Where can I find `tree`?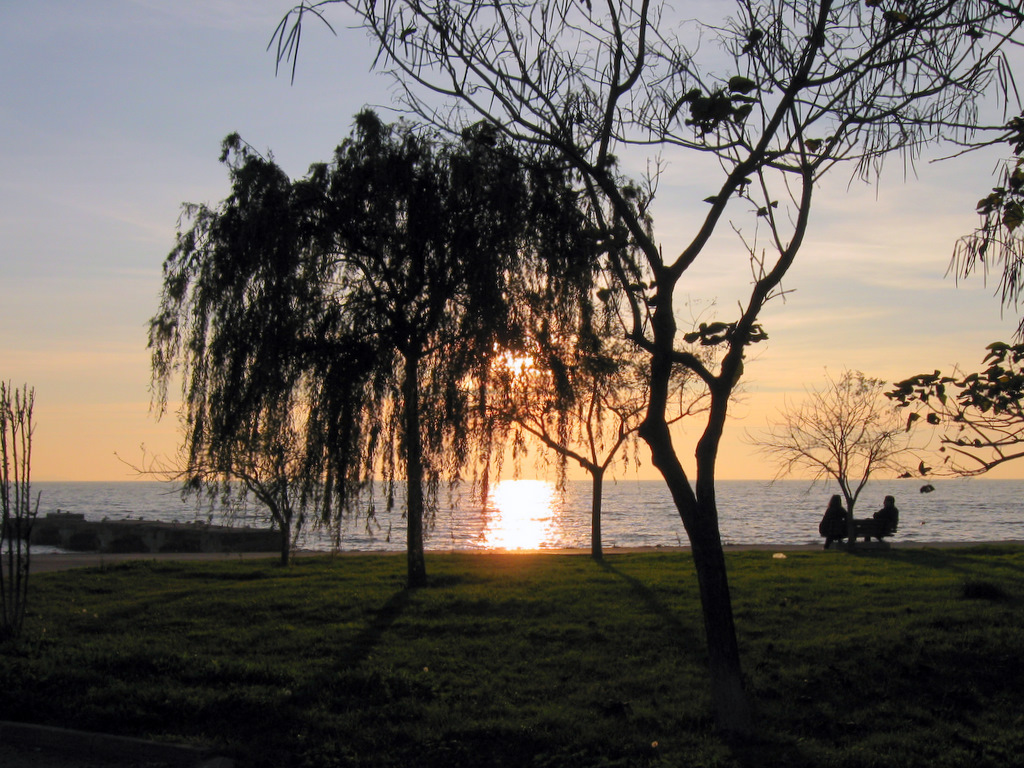
You can find it at bbox=[144, 95, 638, 594].
